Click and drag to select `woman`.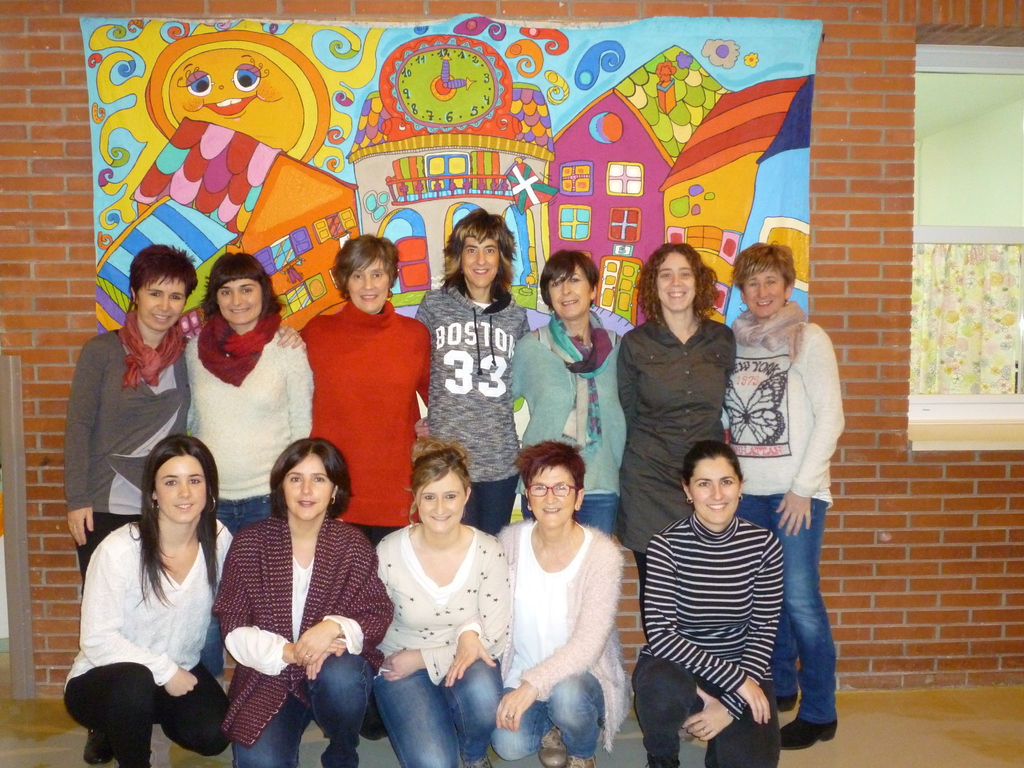
Selection: (723, 240, 838, 750).
